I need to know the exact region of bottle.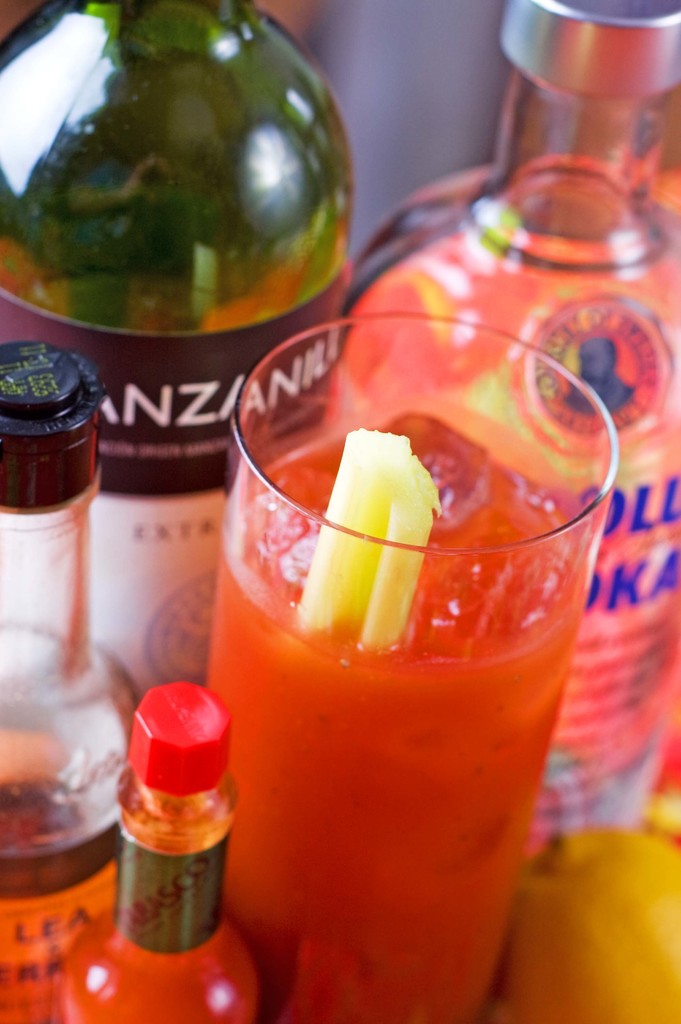
Region: x1=342 y1=0 x2=680 y2=869.
